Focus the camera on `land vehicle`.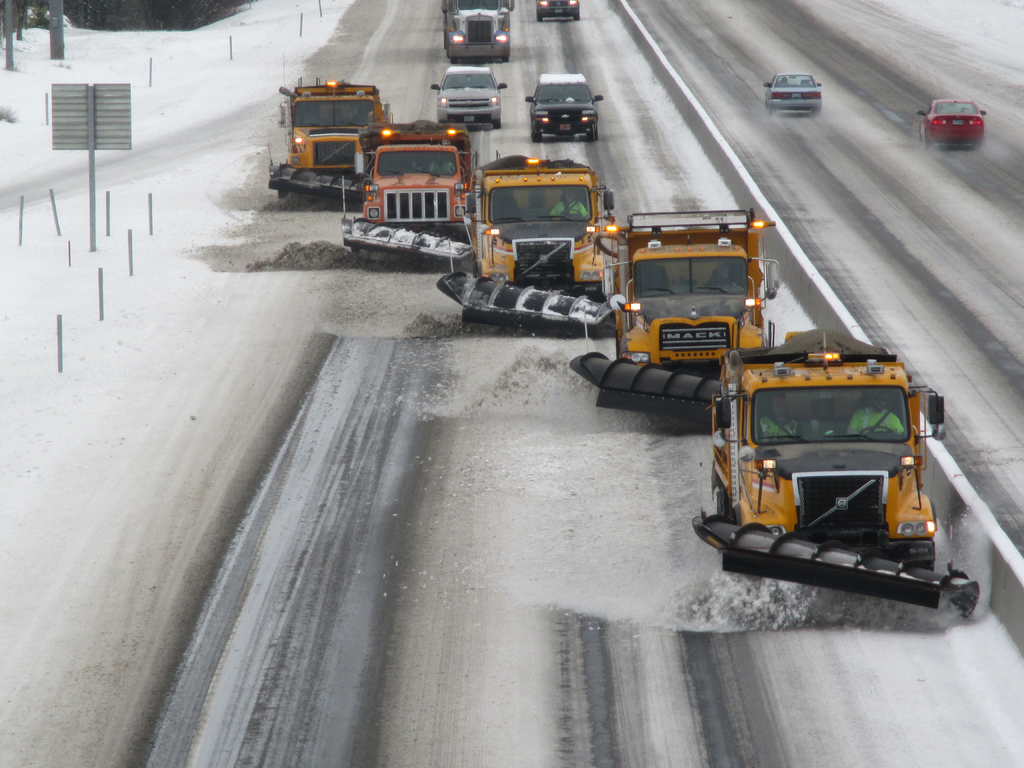
Focus region: [575, 209, 783, 417].
